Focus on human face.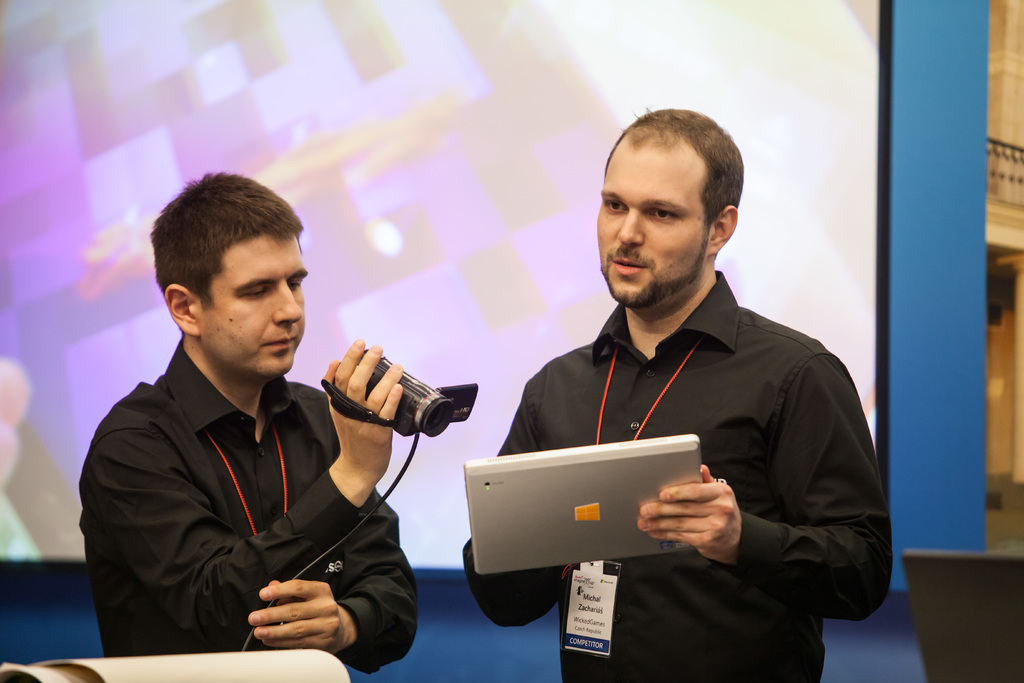
Focused at (194,235,308,377).
